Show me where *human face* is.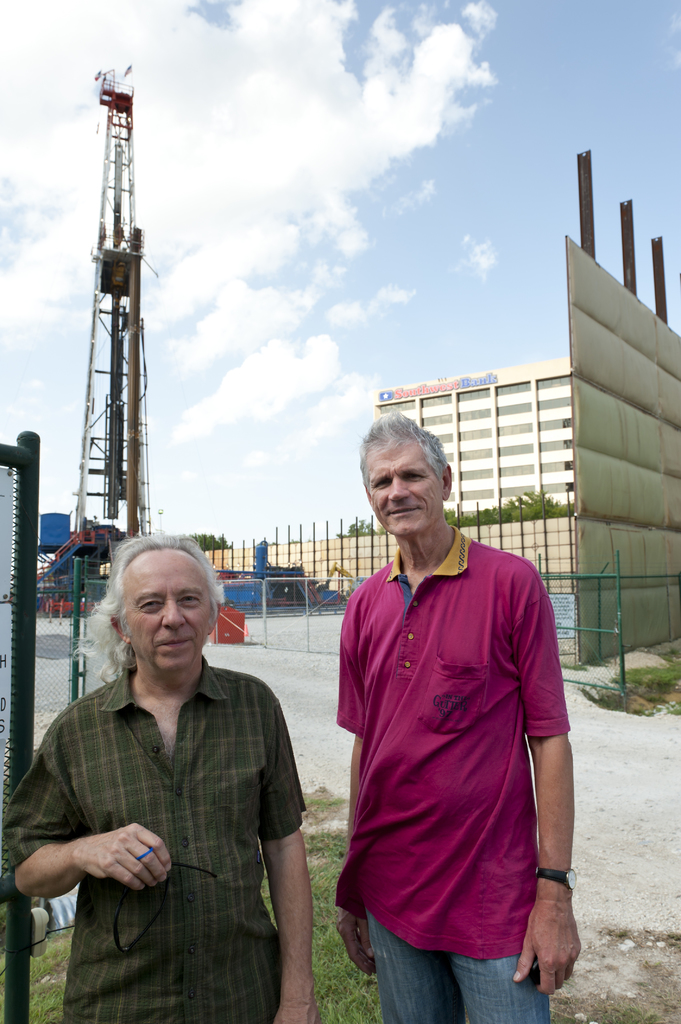
*human face* is at {"left": 135, "top": 547, "right": 214, "bottom": 684}.
